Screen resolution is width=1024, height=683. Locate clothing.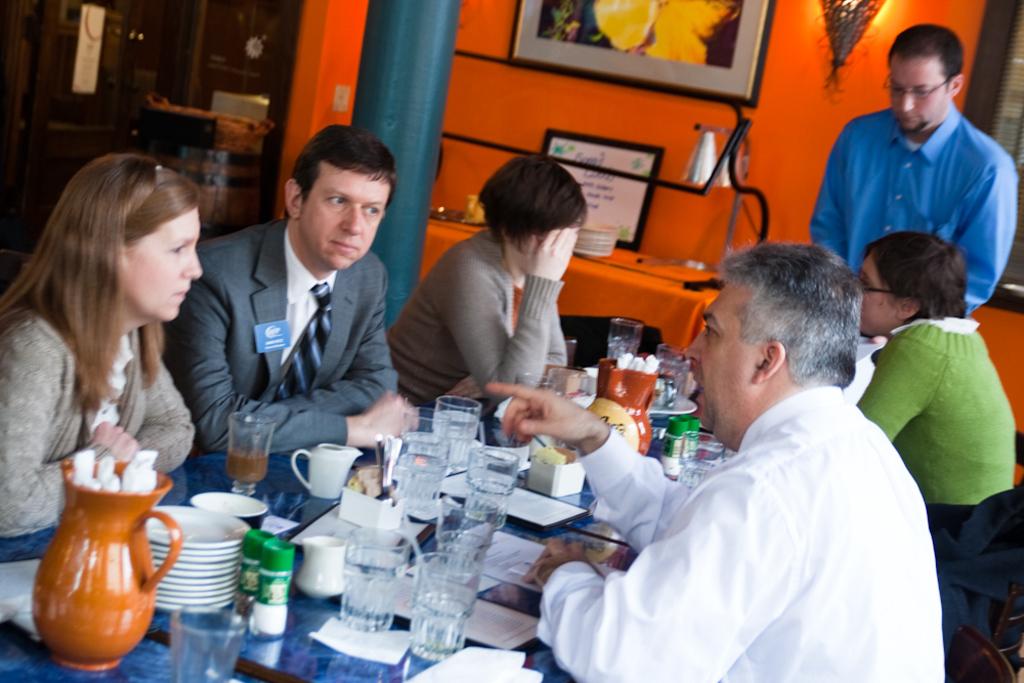
(x1=0, y1=312, x2=194, y2=536).
